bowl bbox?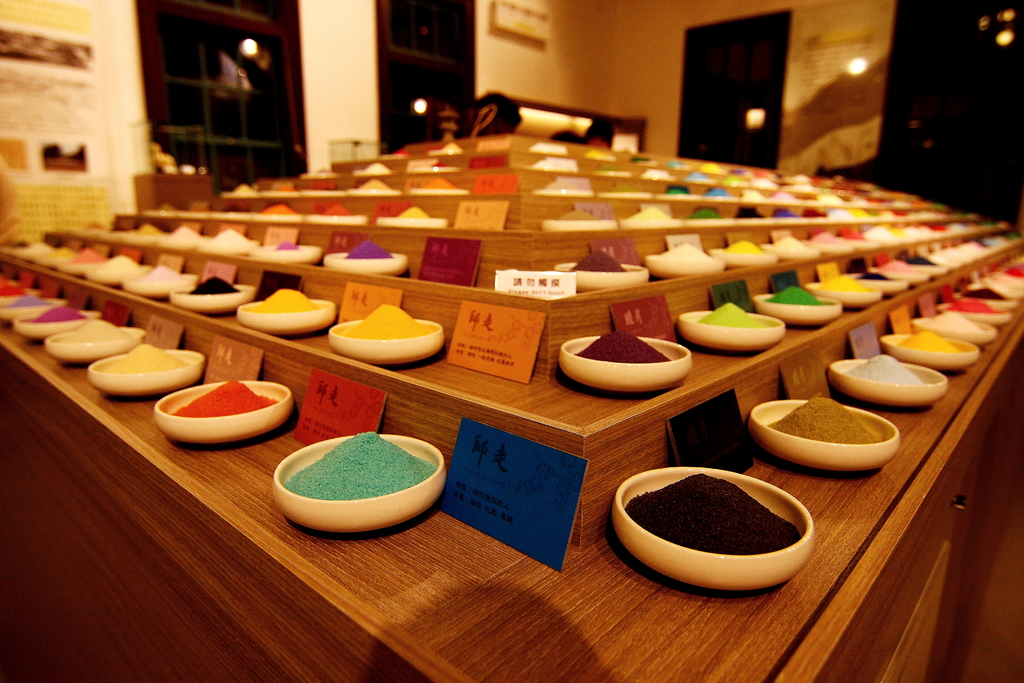
crop(612, 461, 816, 589)
